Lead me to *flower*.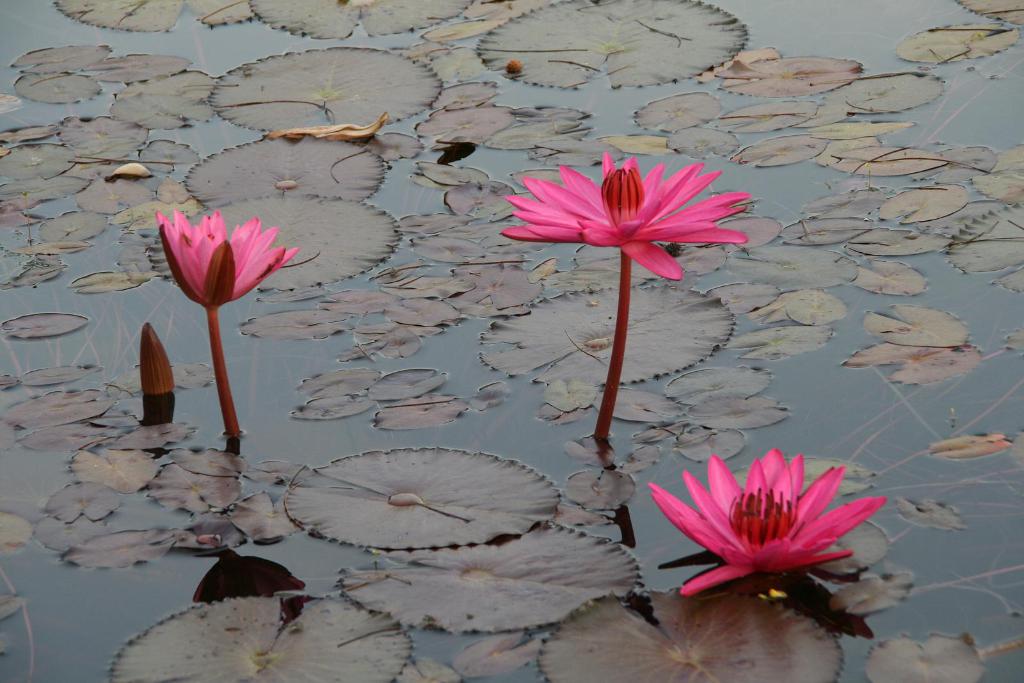
Lead to (left=152, top=211, right=293, bottom=311).
